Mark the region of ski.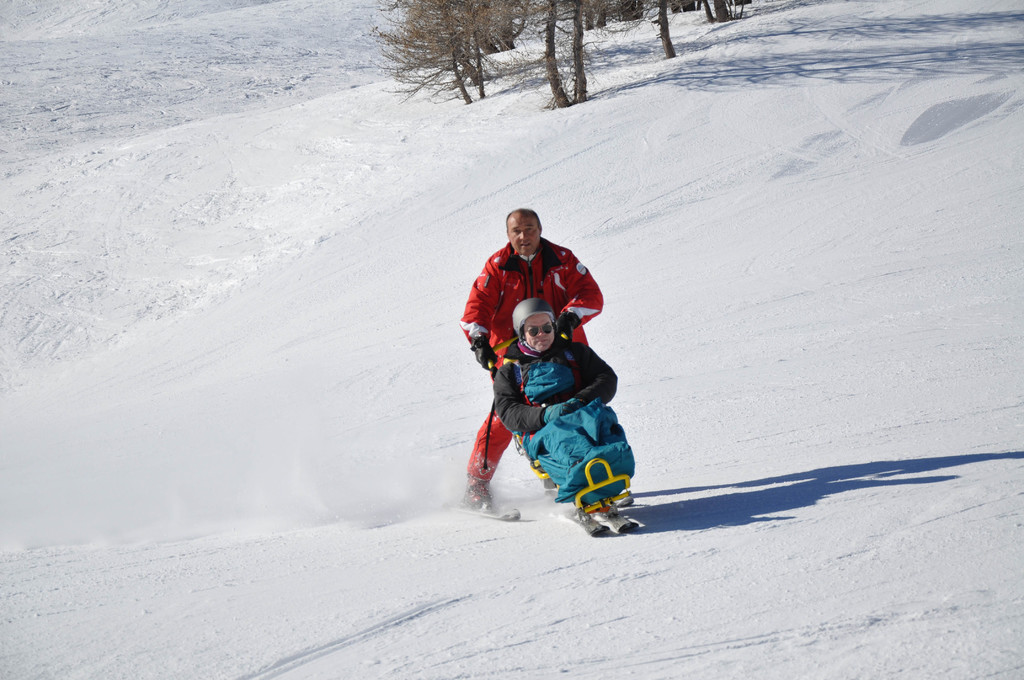
Region: 538,476,639,538.
